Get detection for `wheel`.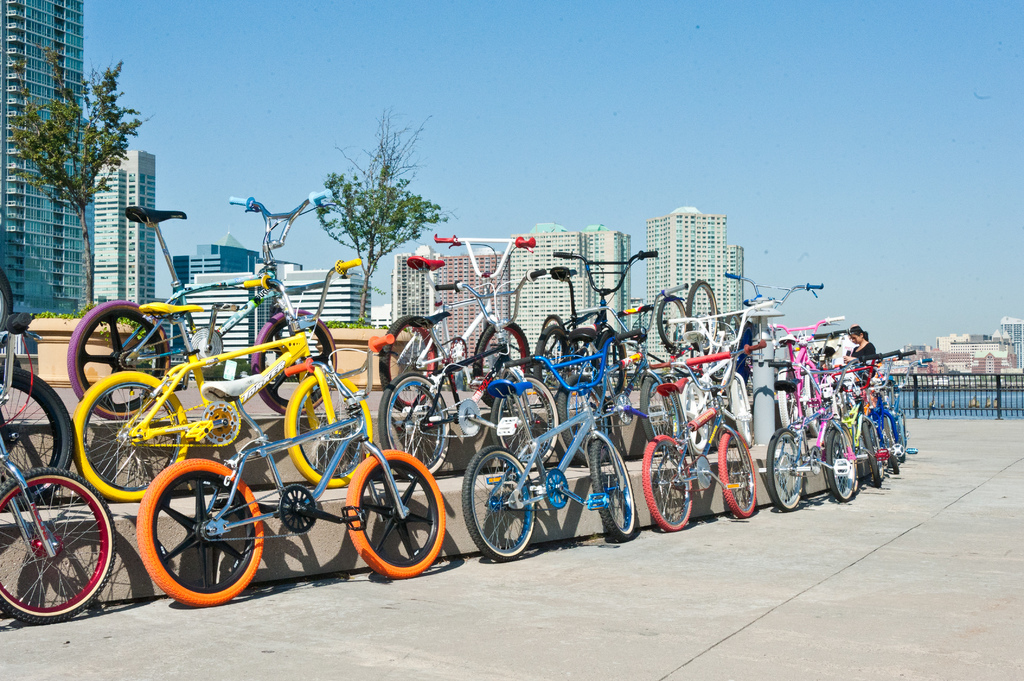
Detection: <box>378,372,449,483</box>.
